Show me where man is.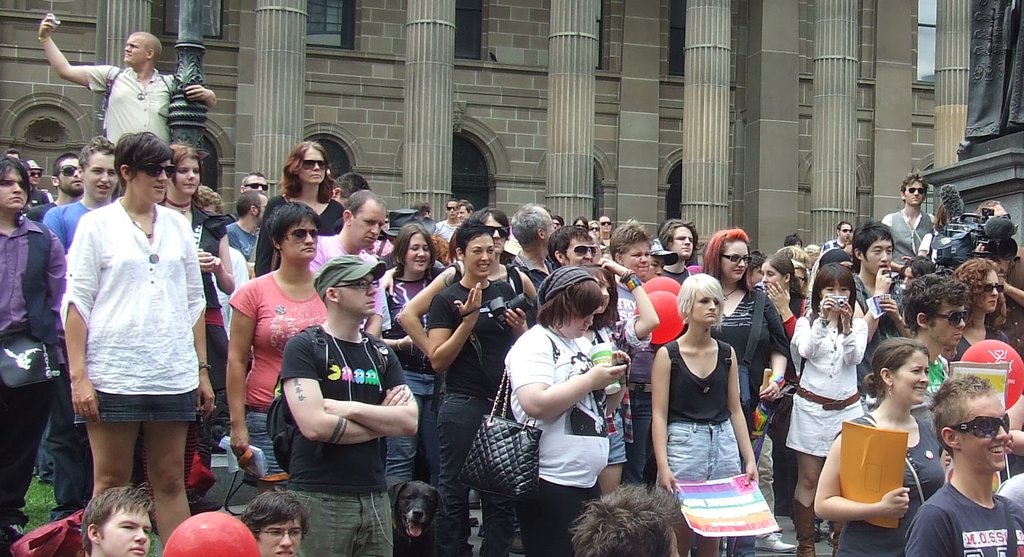
man is at Rect(853, 220, 906, 373).
